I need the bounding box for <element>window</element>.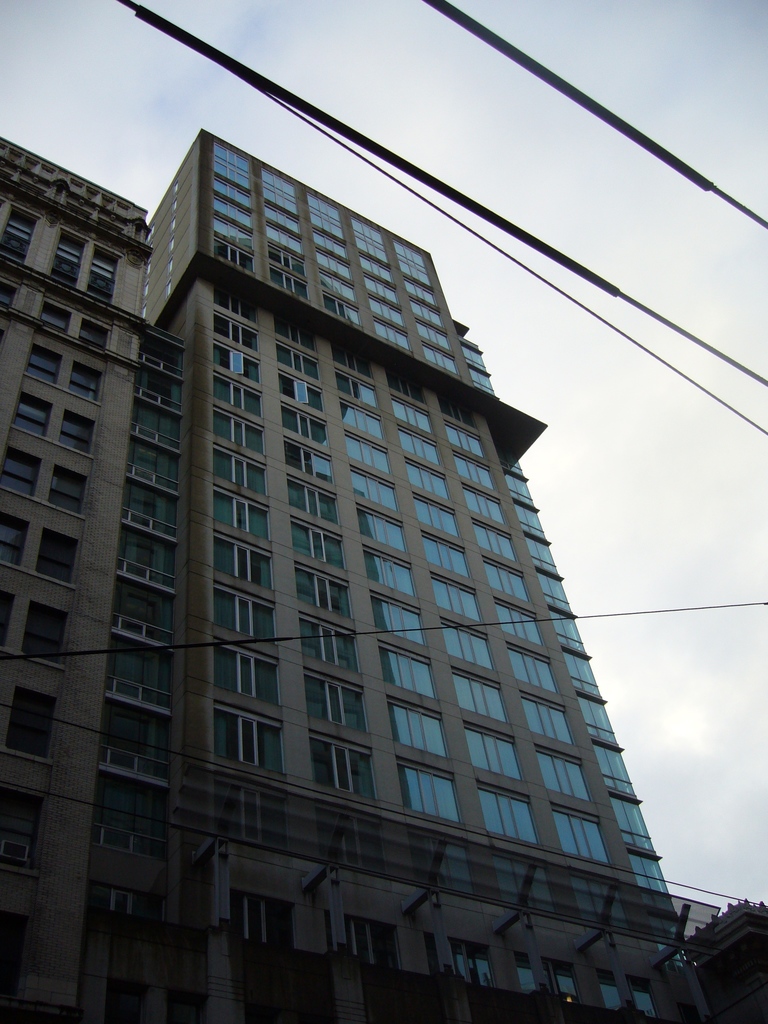
Here it is: detection(0, 280, 16, 331).
